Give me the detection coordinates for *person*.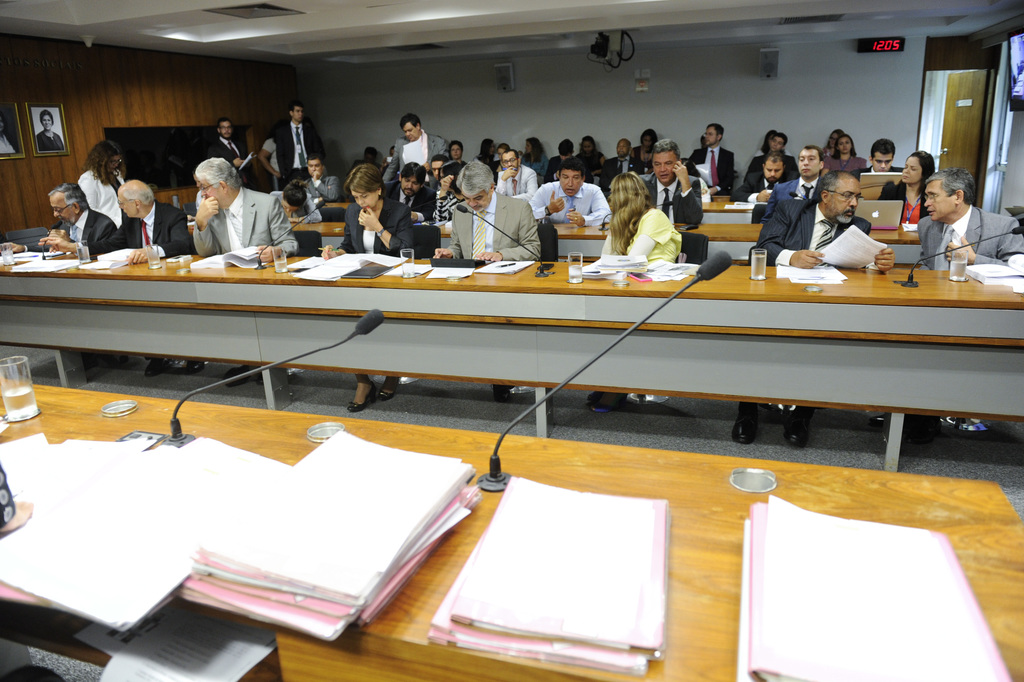
[x1=189, y1=164, x2=302, y2=249].
